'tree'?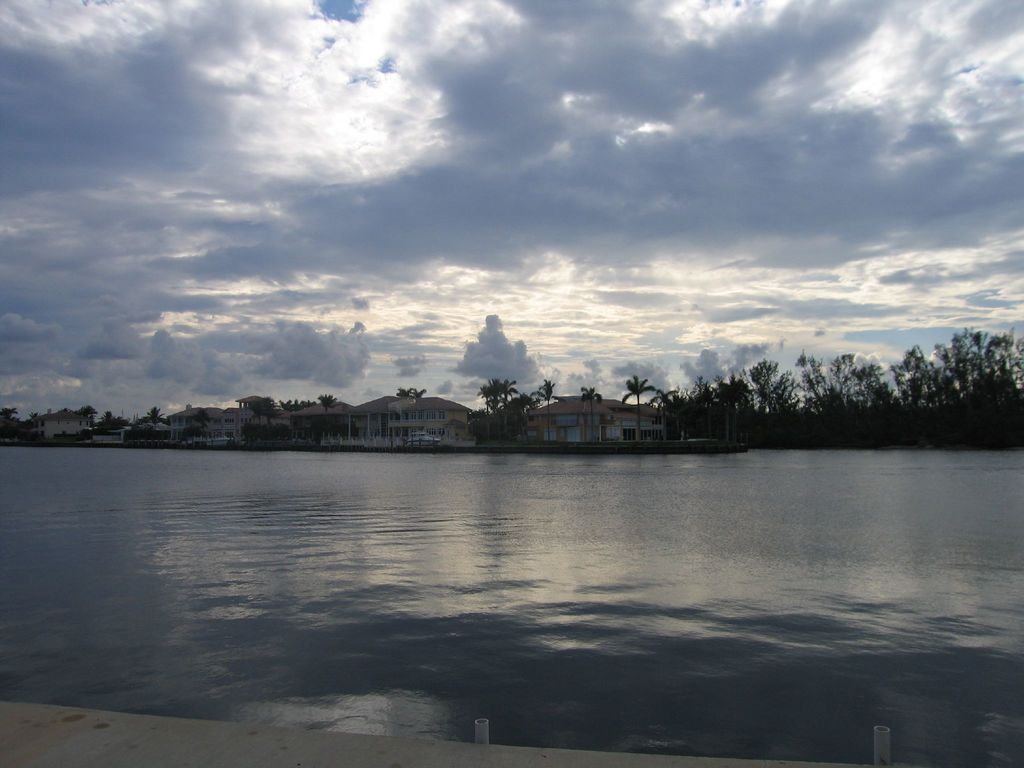
(620,373,659,442)
